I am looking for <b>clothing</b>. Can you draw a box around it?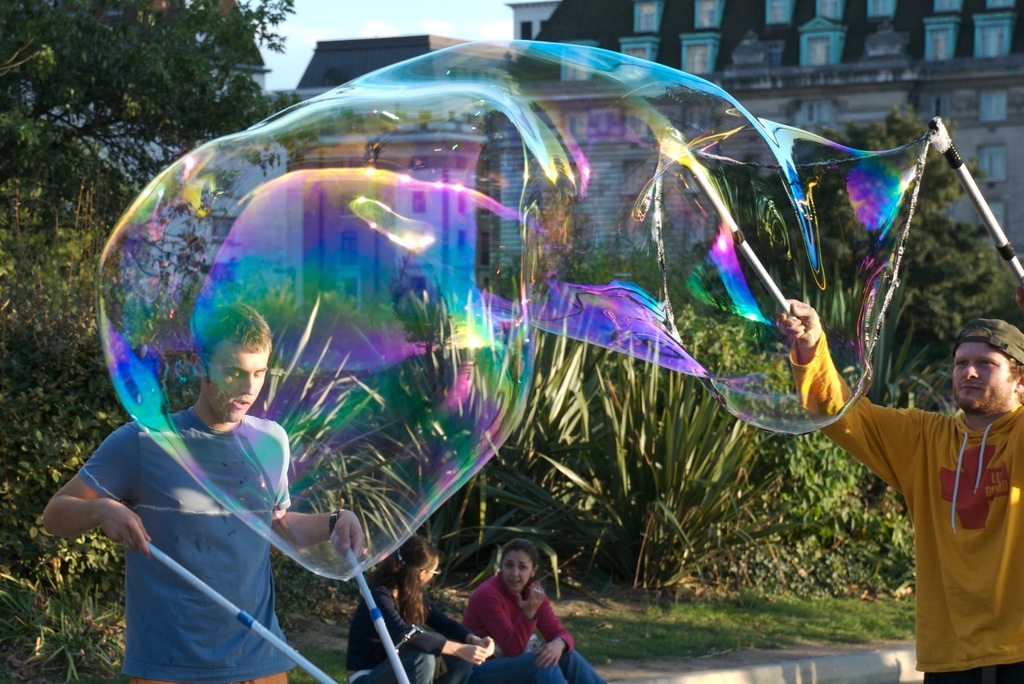
Sure, the bounding box is {"left": 73, "top": 366, "right": 339, "bottom": 662}.
